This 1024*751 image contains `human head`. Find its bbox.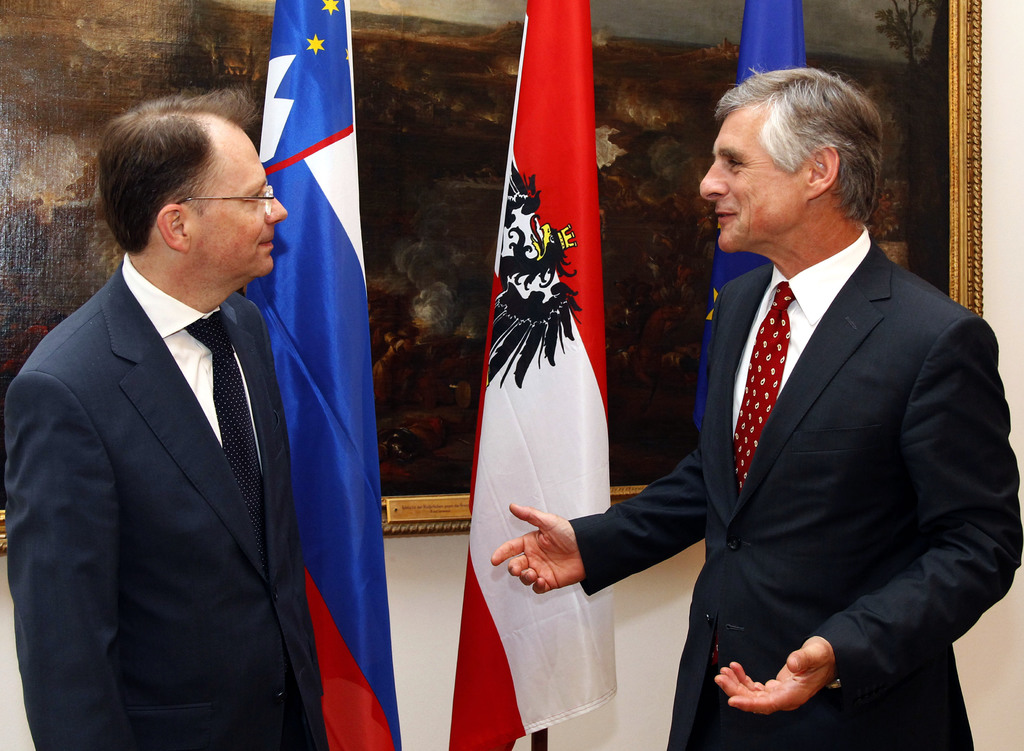
select_region(695, 65, 886, 257).
